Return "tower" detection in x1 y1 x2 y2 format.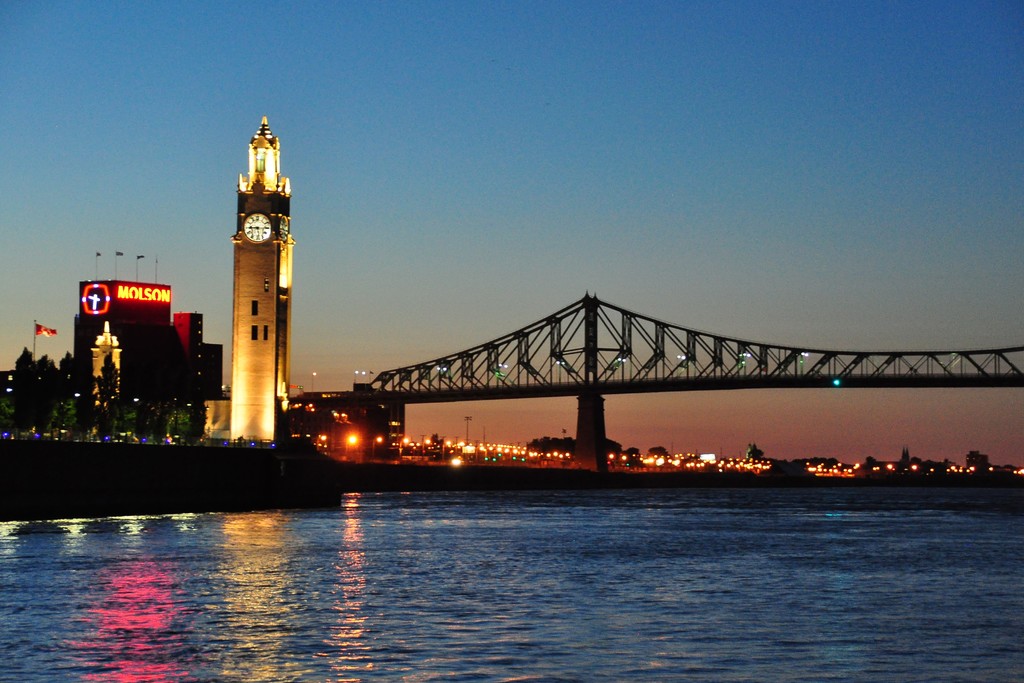
229 116 296 440.
